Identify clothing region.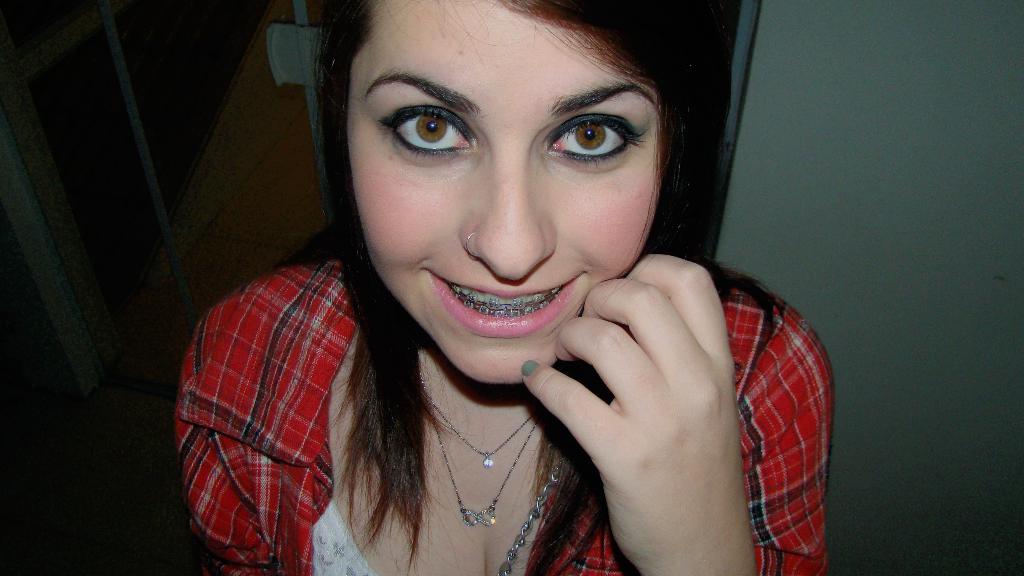
Region: box=[178, 248, 836, 575].
